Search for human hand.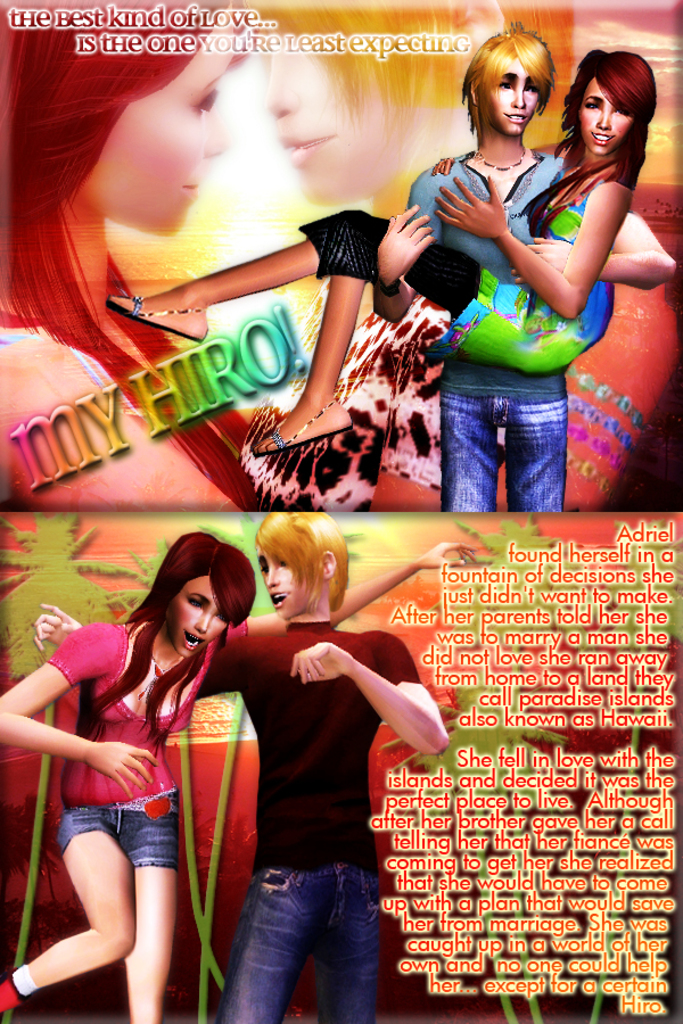
Found at pyautogui.locateOnScreen(418, 539, 476, 571).
